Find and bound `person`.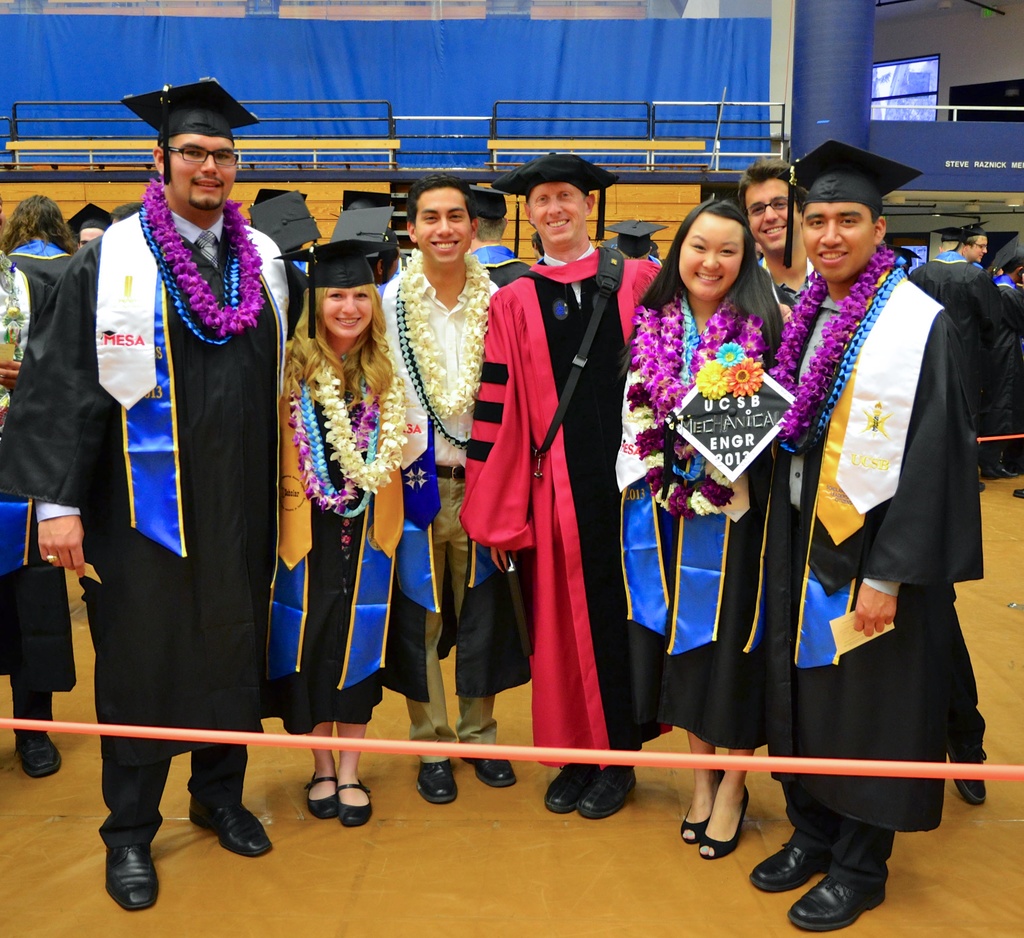
Bound: 60 63 285 893.
